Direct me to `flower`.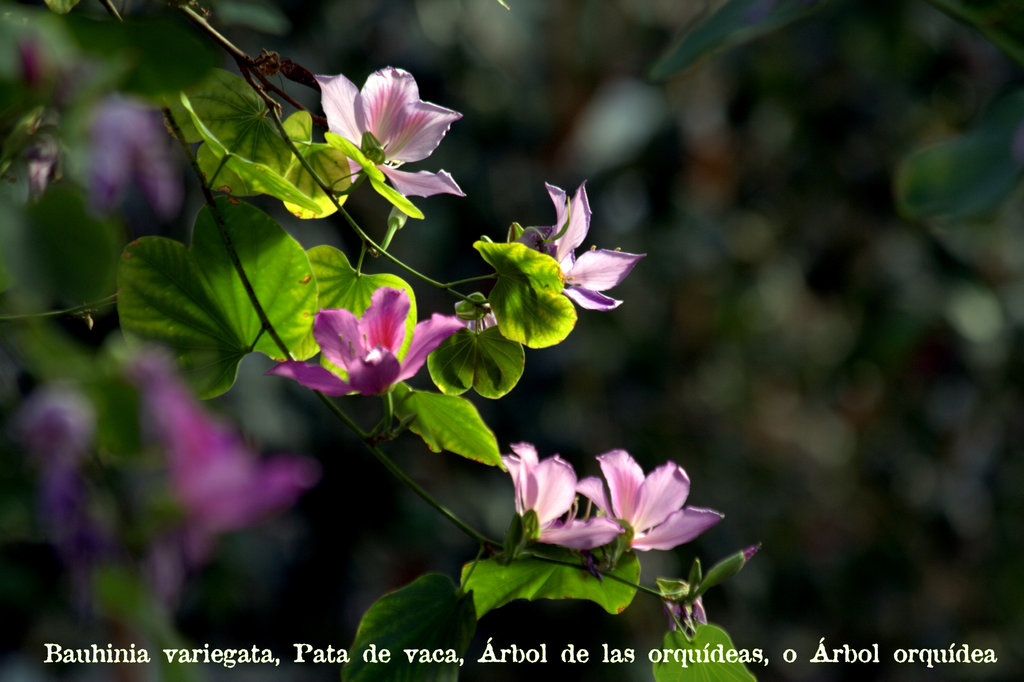
Direction: x1=577, y1=447, x2=721, y2=548.
